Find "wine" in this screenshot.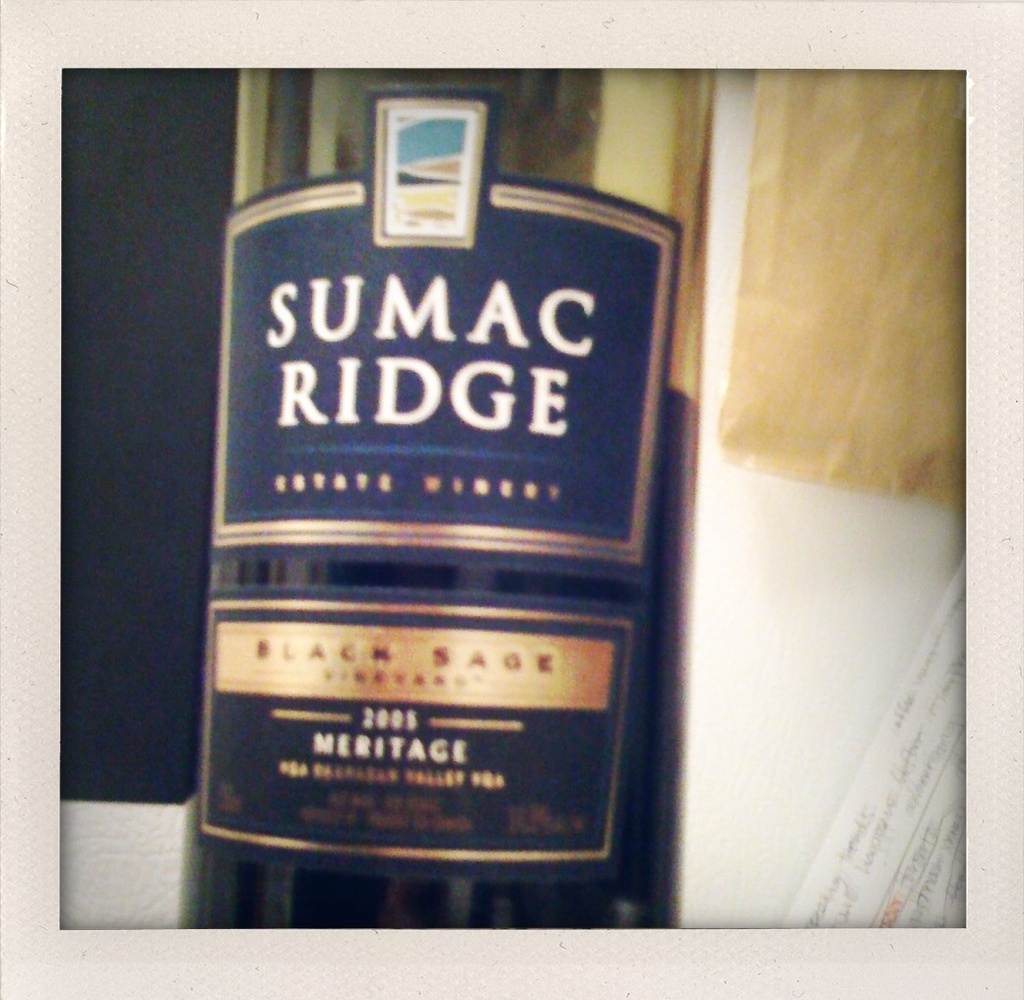
The bounding box for "wine" is BBox(180, 57, 716, 952).
